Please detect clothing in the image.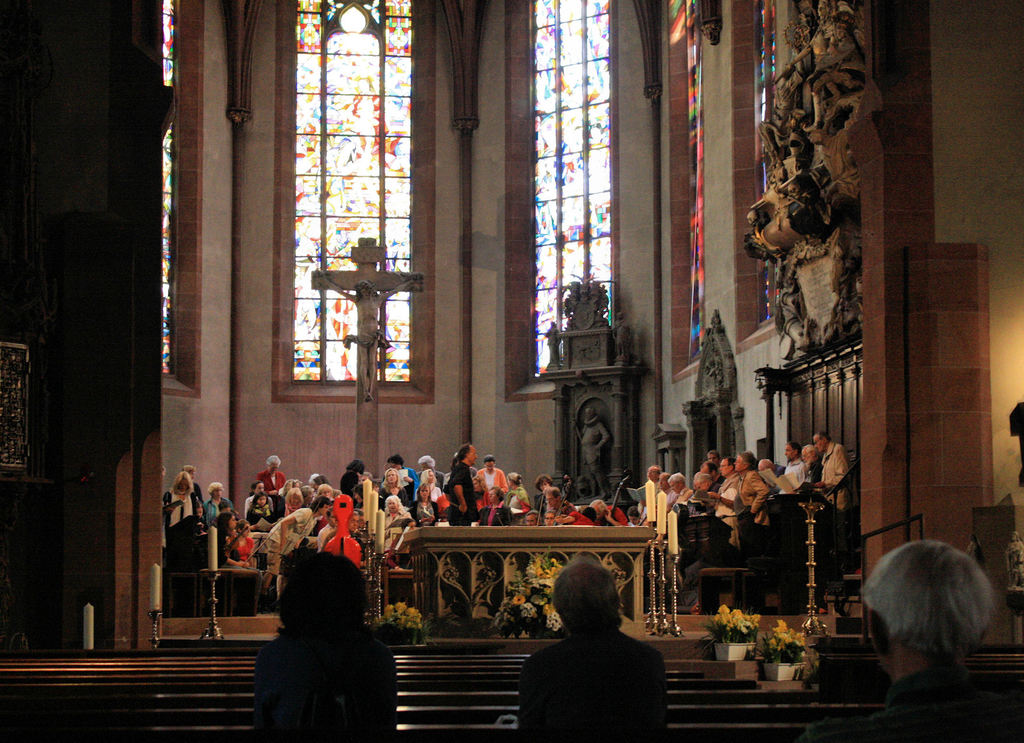
x1=600 y1=504 x2=627 y2=527.
